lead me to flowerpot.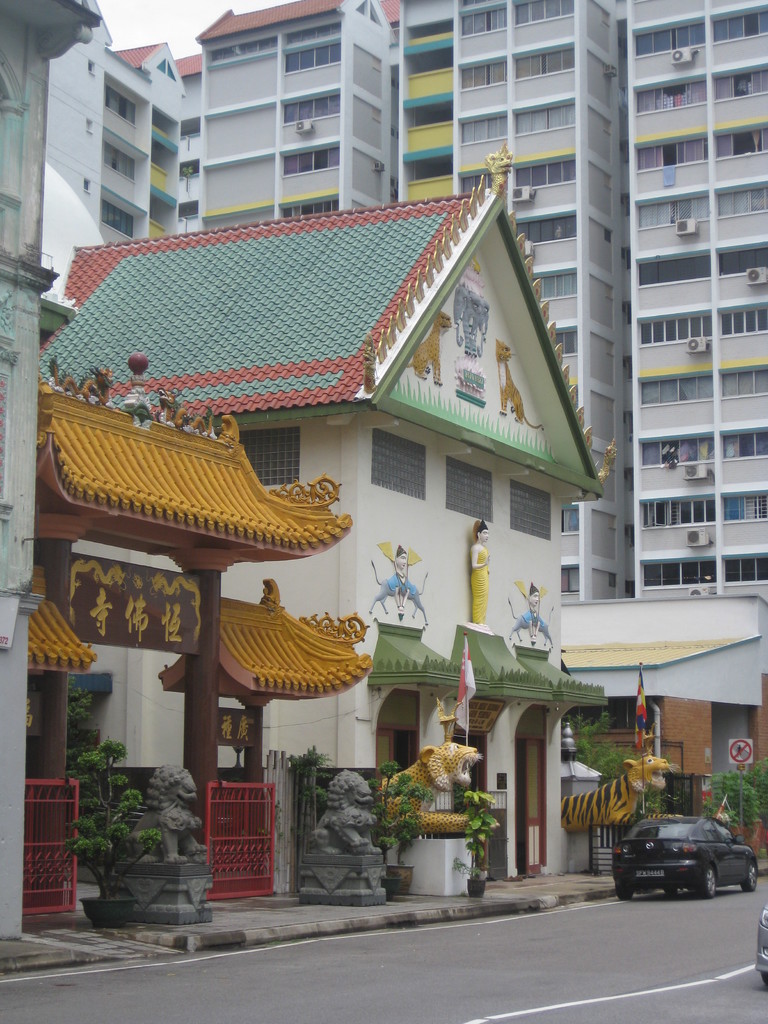
Lead to [758,817,767,854].
